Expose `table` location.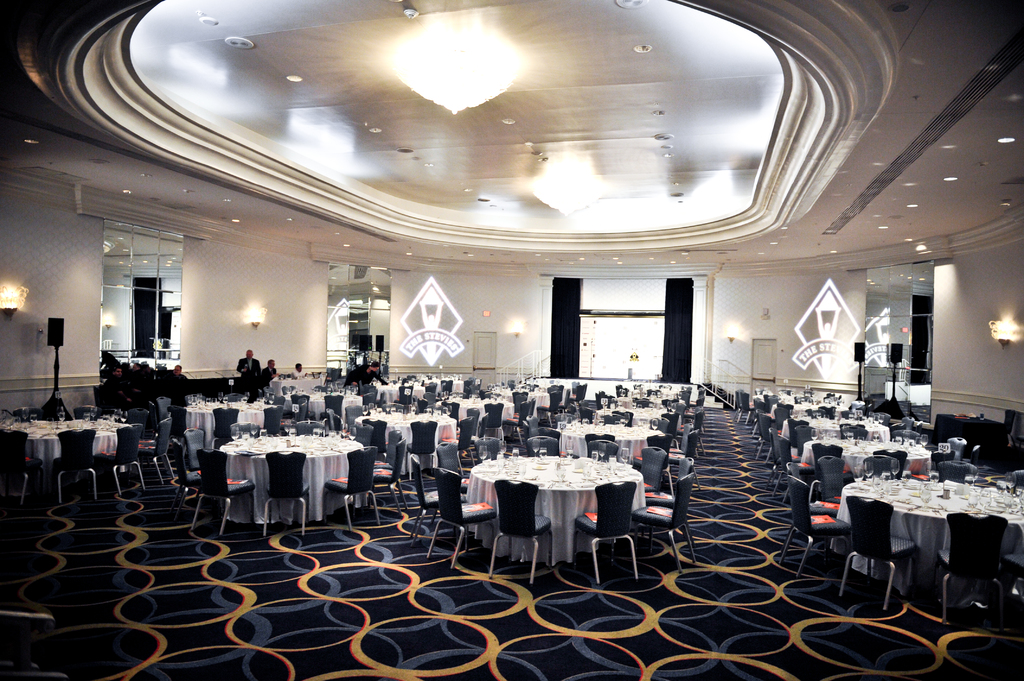
Exposed at <bbox>560, 422, 661, 467</bbox>.
